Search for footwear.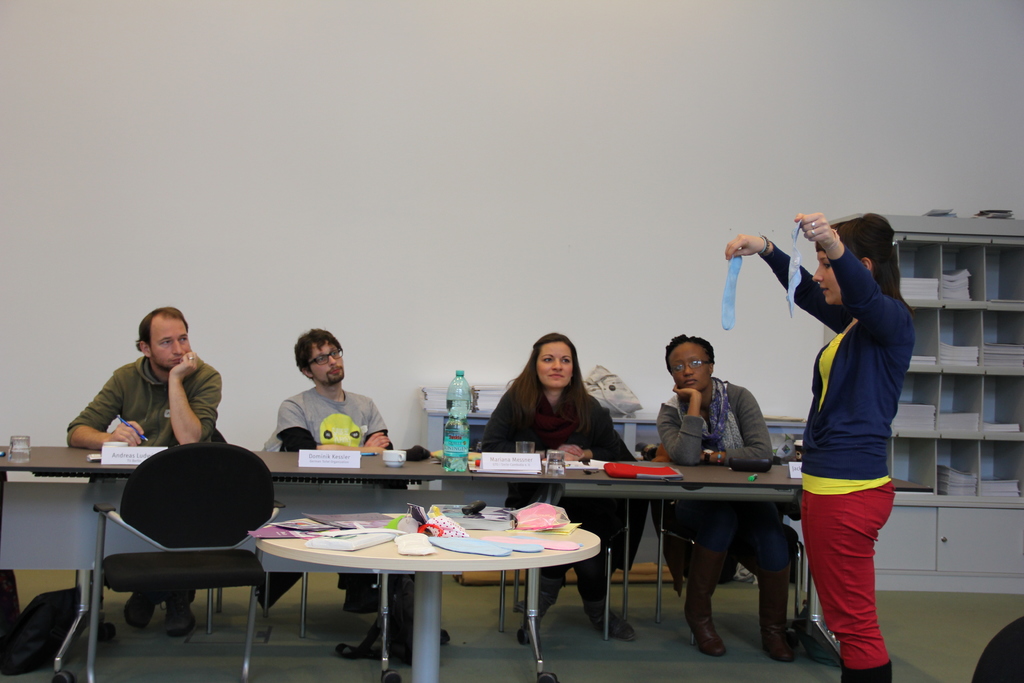
Found at l=125, t=591, r=161, b=630.
